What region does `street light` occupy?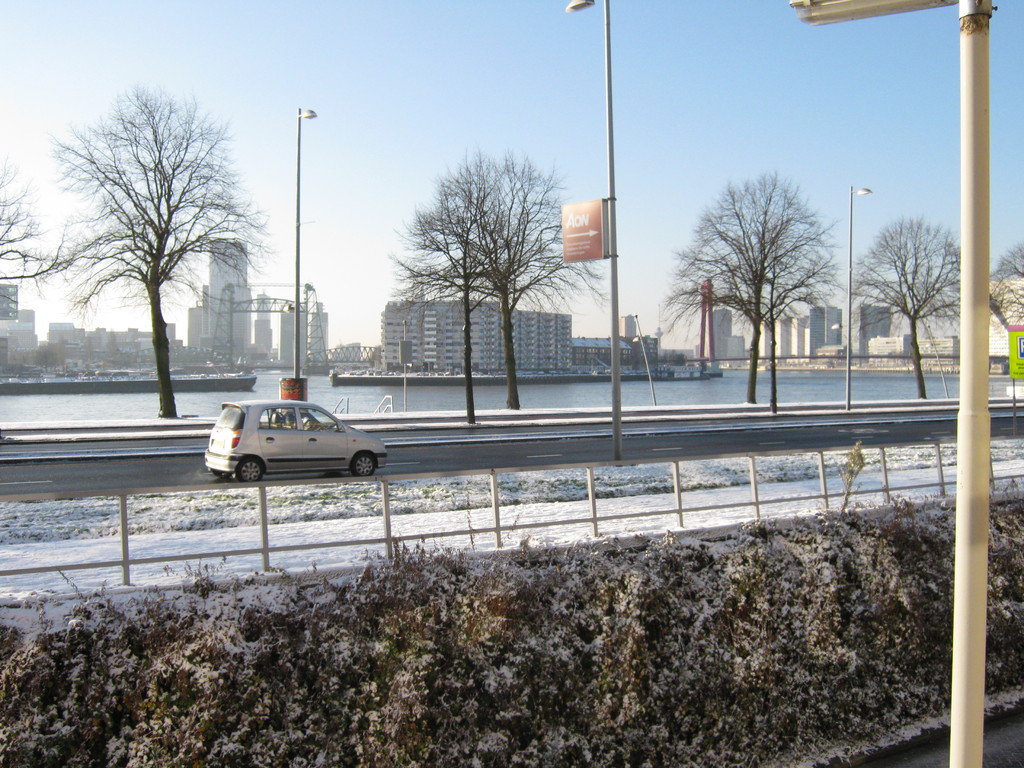
region(560, 0, 624, 470).
